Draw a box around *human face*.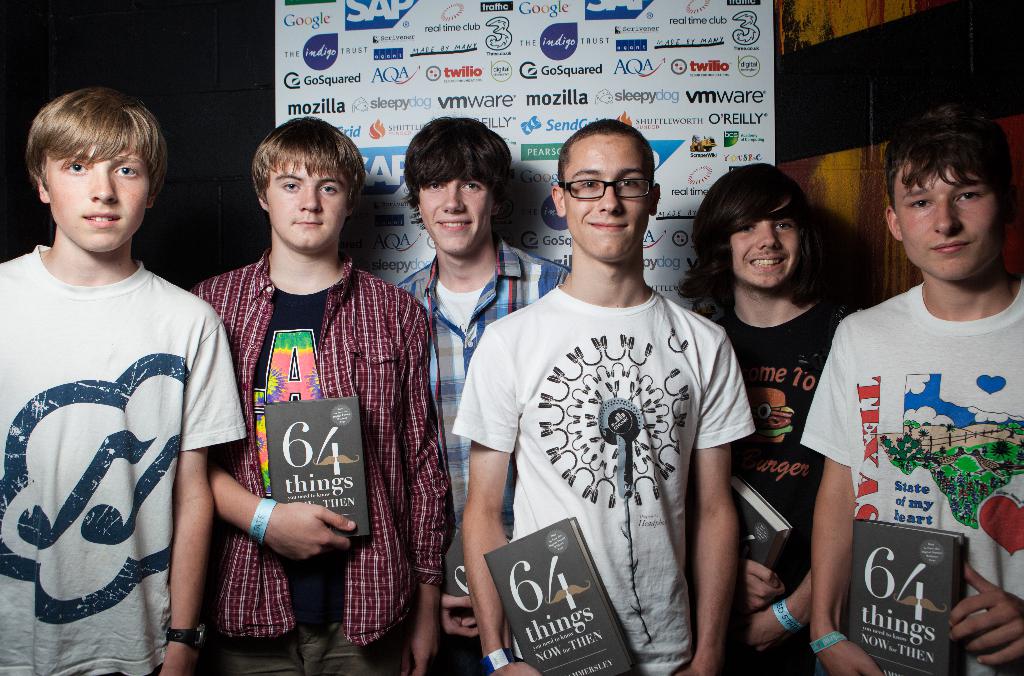
bbox=(415, 152, 511, 270).
